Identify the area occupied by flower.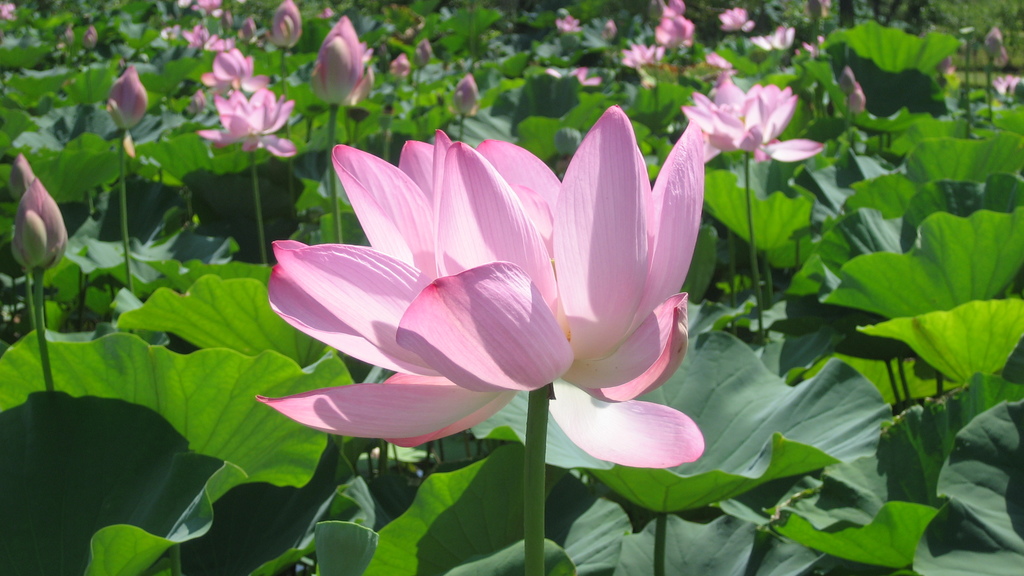
Area: bbox(681, 80, 826, 160).
